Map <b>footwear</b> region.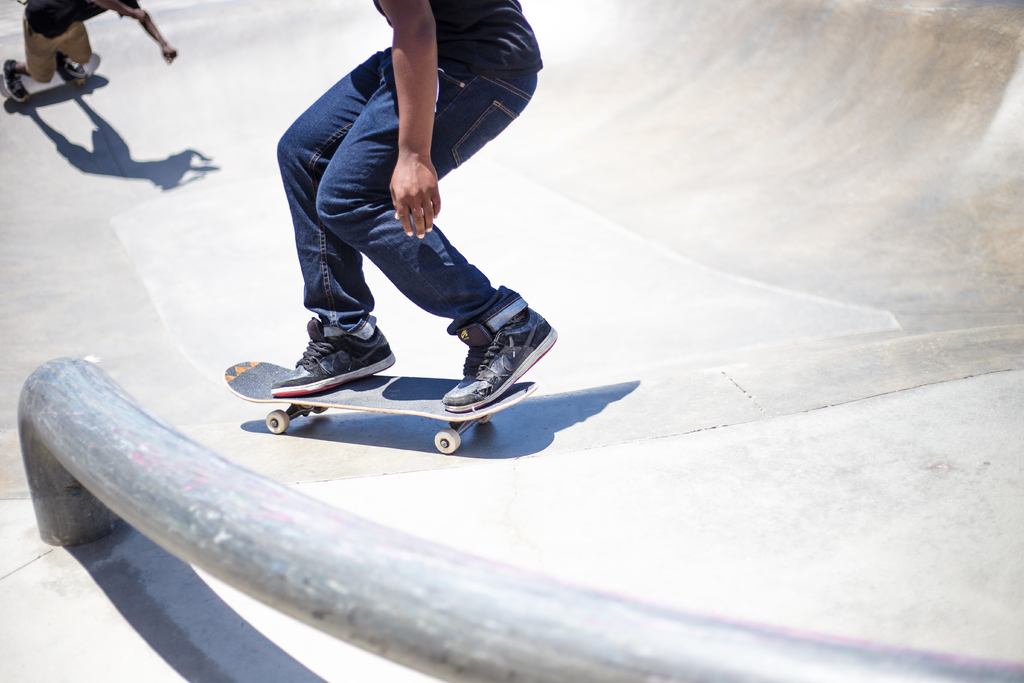
Mapped to [61,47,84,80].
